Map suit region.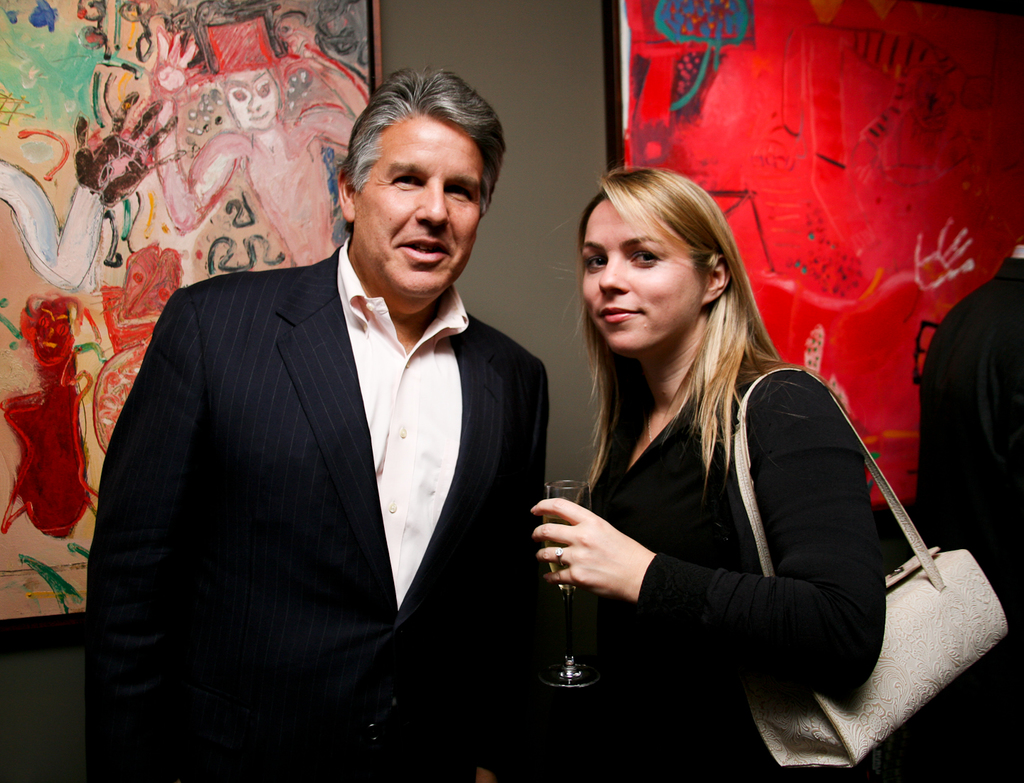
Mapped to (x1=97, y1=132, x2=548, y2=753).
